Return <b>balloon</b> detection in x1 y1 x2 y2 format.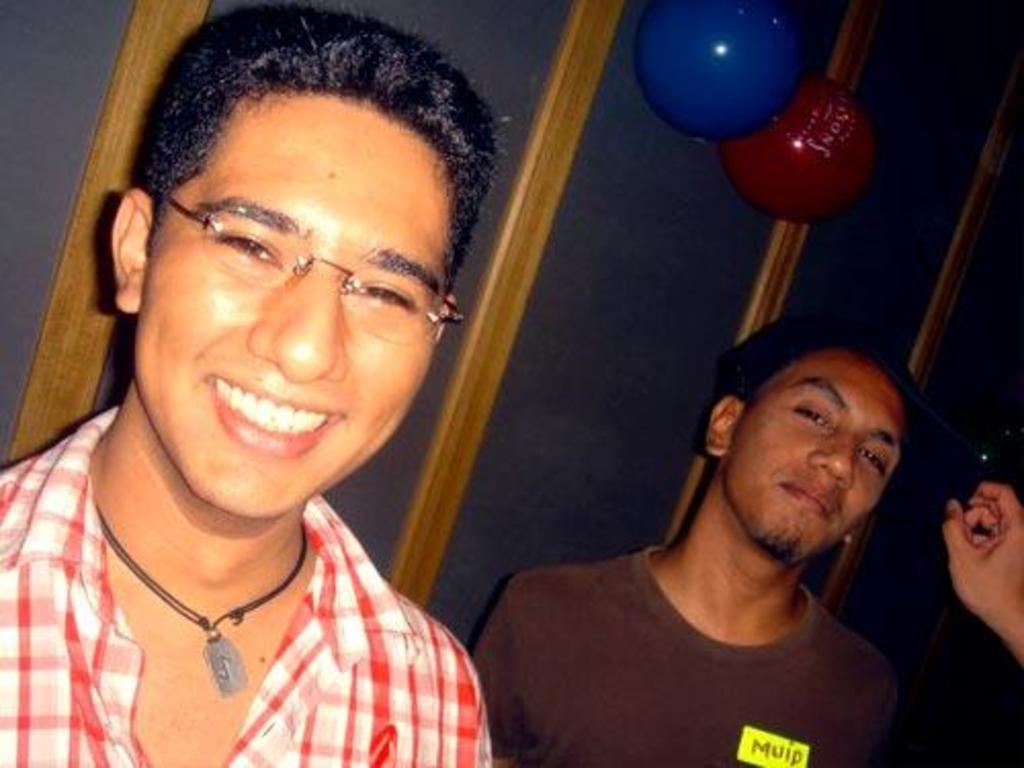
727 76 889 225.
